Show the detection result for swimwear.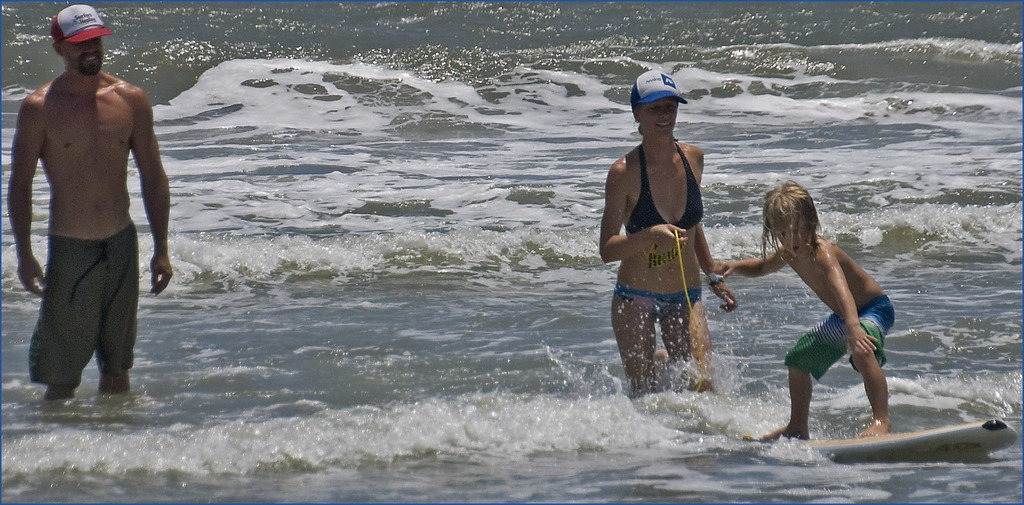
BBox(627, 142, 704, 234).
